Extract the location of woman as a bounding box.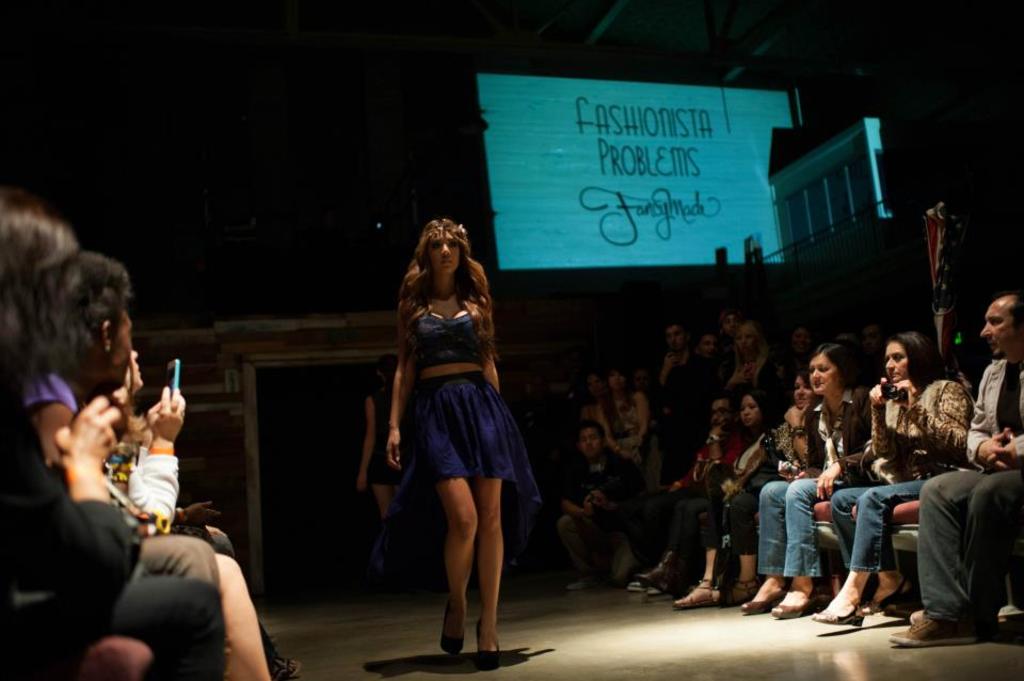
<region>737, 344, 870, 619</region>.
